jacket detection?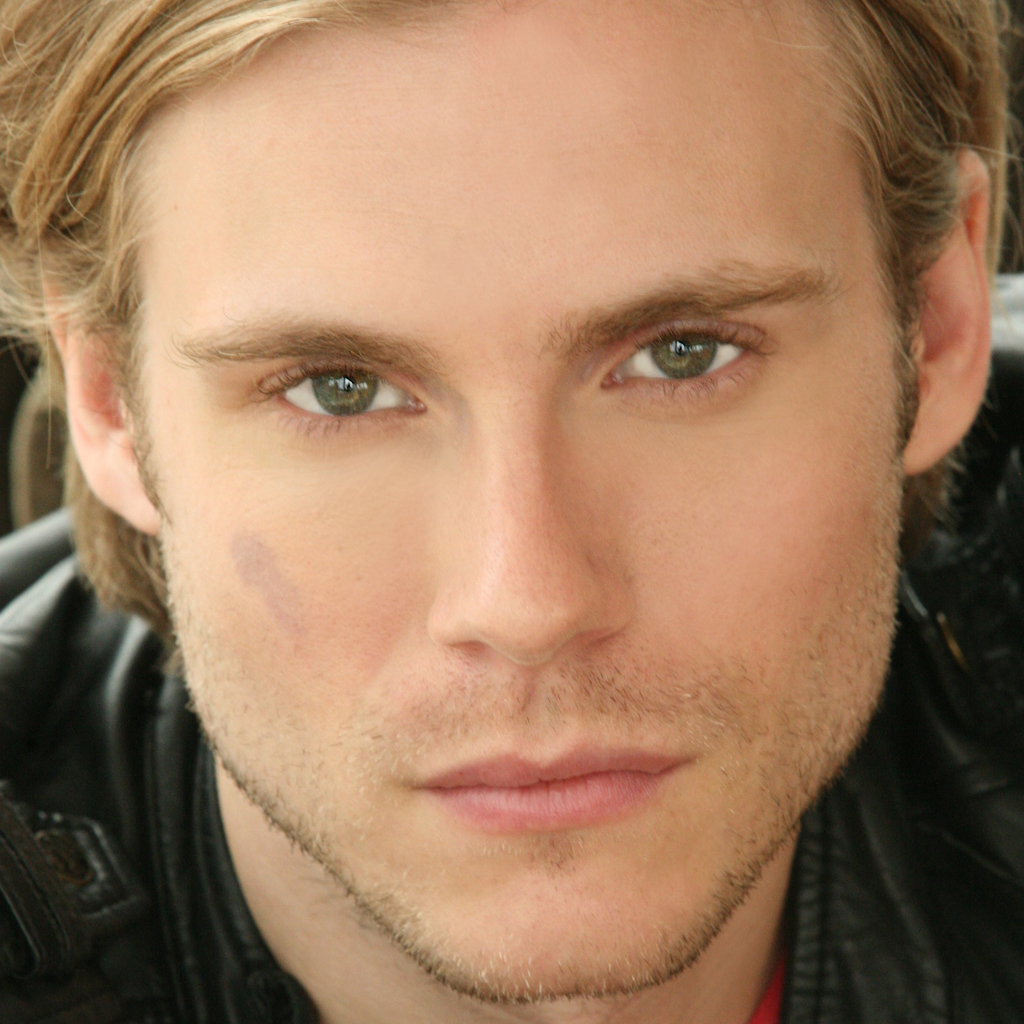
[0, 410, 1023, 1023]
